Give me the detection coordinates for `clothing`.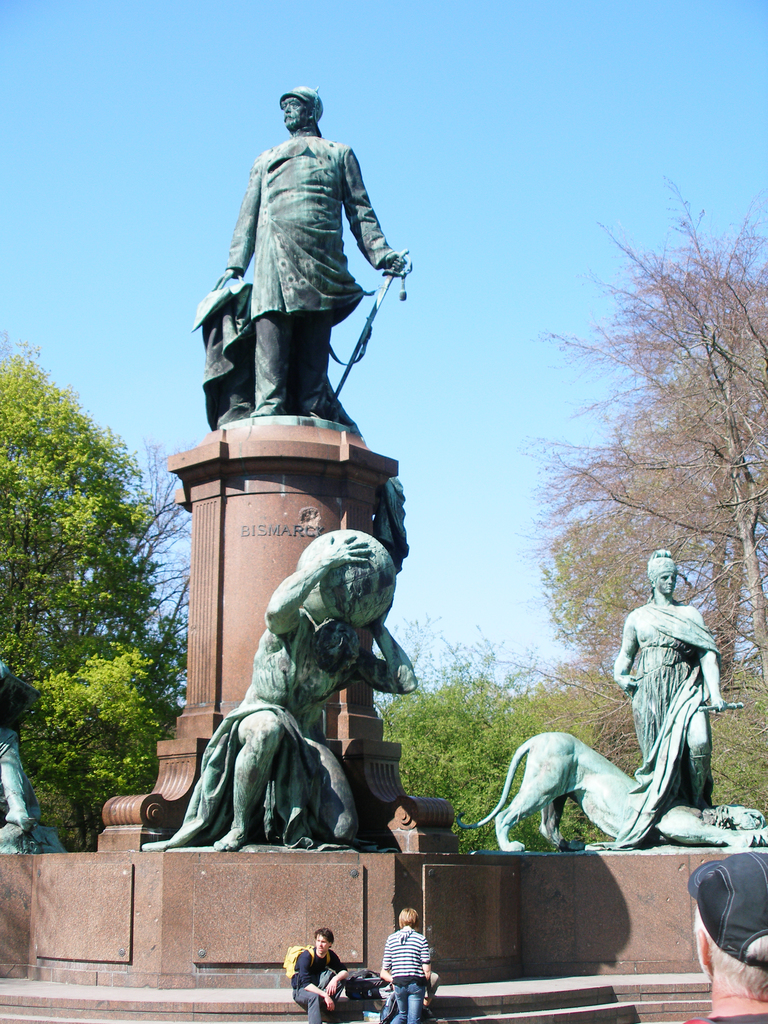
<box>281,954,358,1013</box>.
